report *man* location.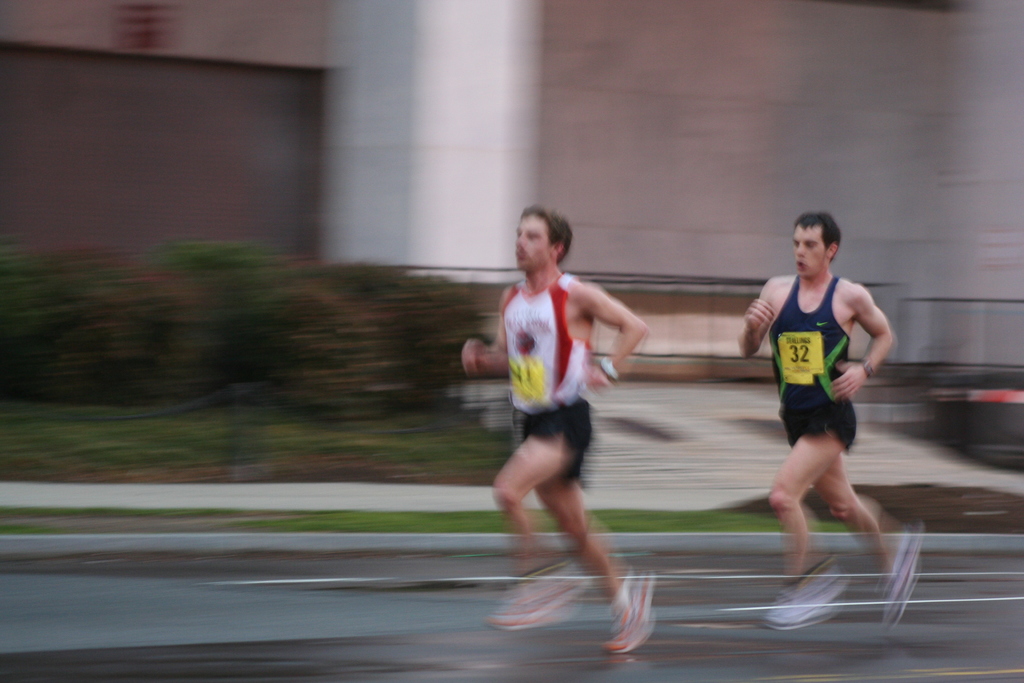
Report: bbox(735, 209, 927, 645).
